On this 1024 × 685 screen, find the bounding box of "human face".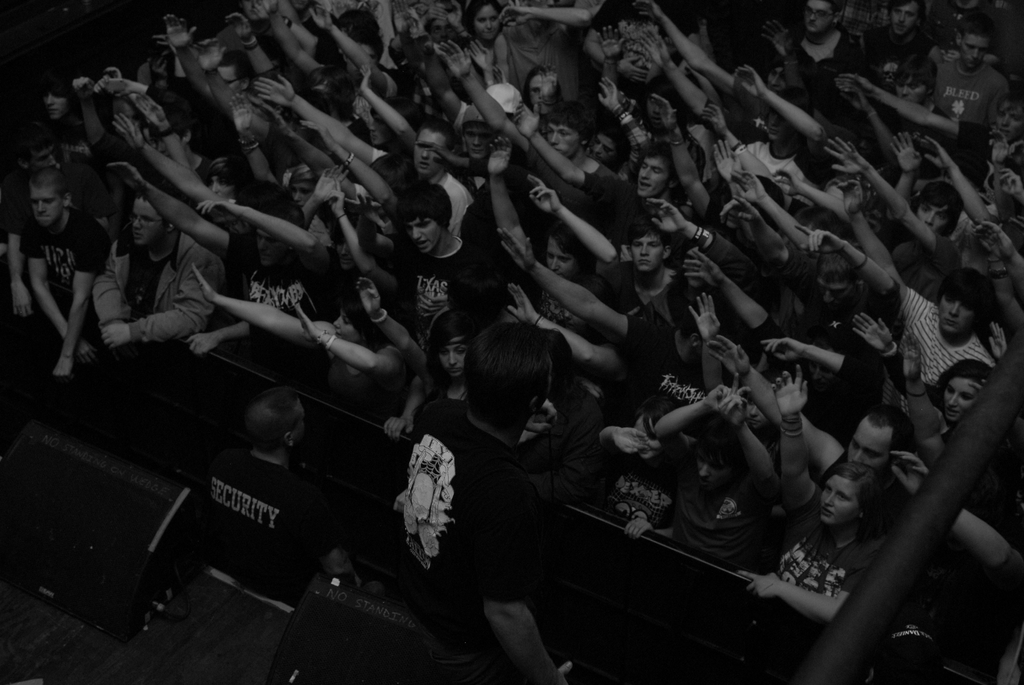
Bounding box: box(335, 235, 354, 268).
